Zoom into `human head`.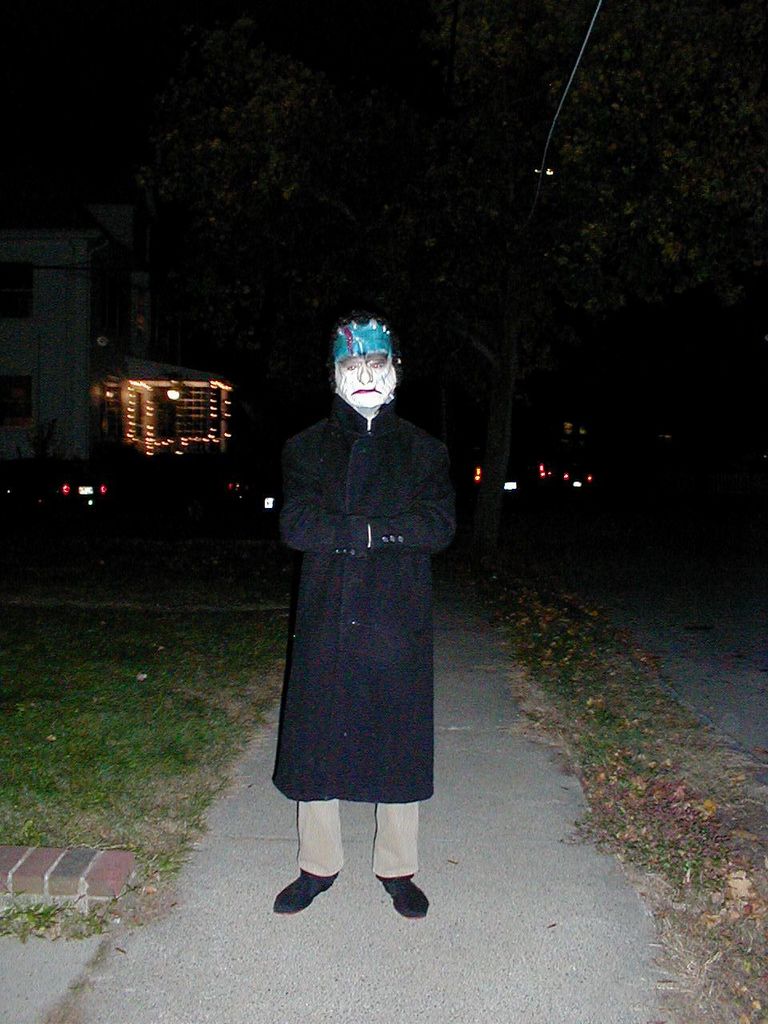
Zoom target: x1=334 y1=326 x2=399 y2=406.
